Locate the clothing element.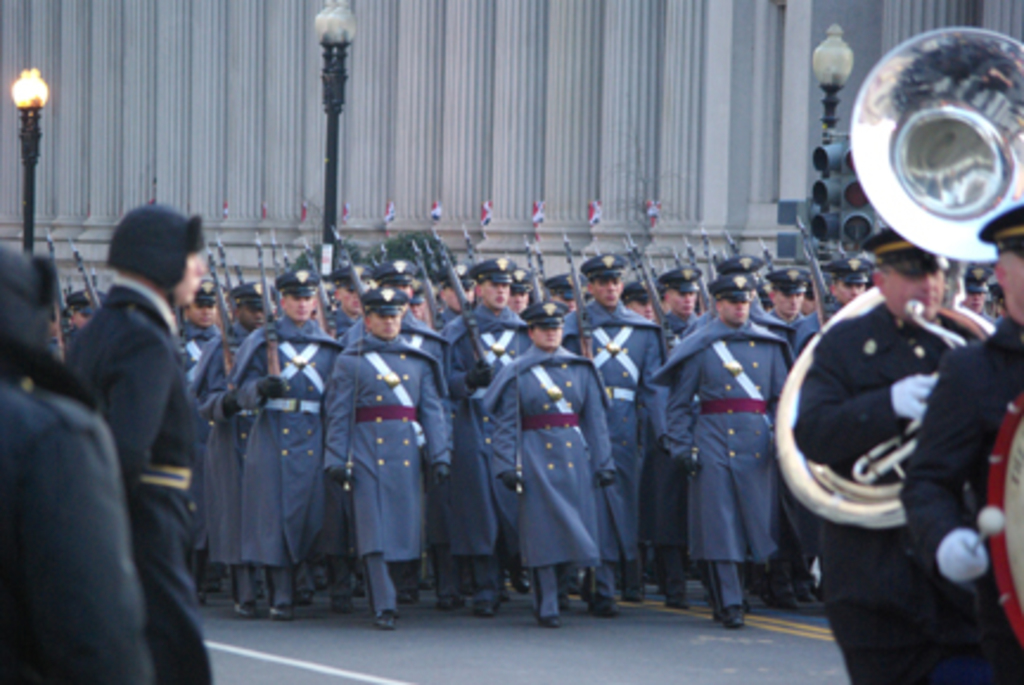
Element bbox: {"left": 315, "top": 315, "right": 453, "bottom": 619}.
